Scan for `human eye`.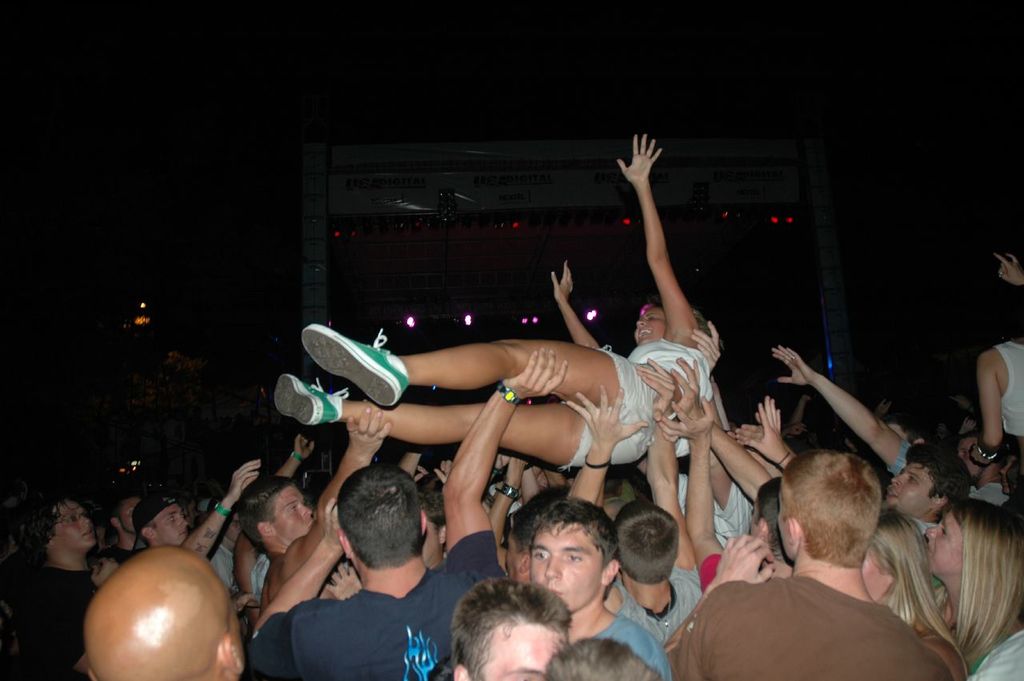
Scan result: bbox(164, 515, 178, 525).
